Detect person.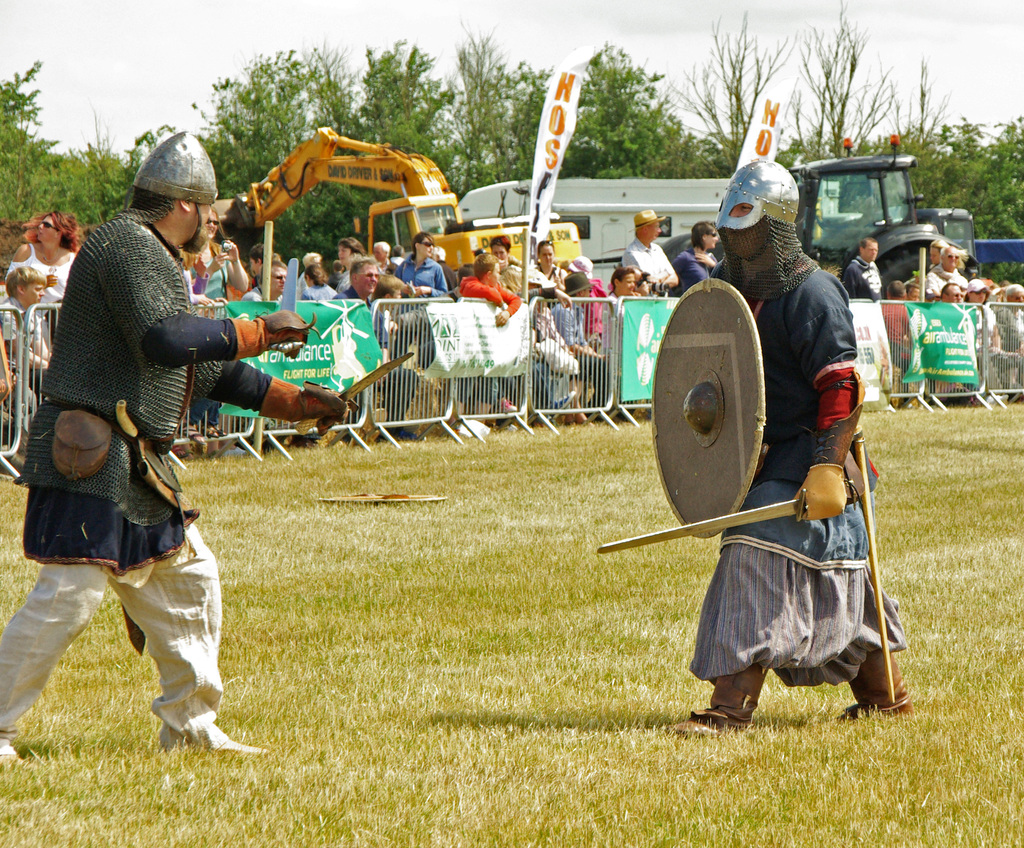
Detected at l=673, t=223, r=722, b=298.
